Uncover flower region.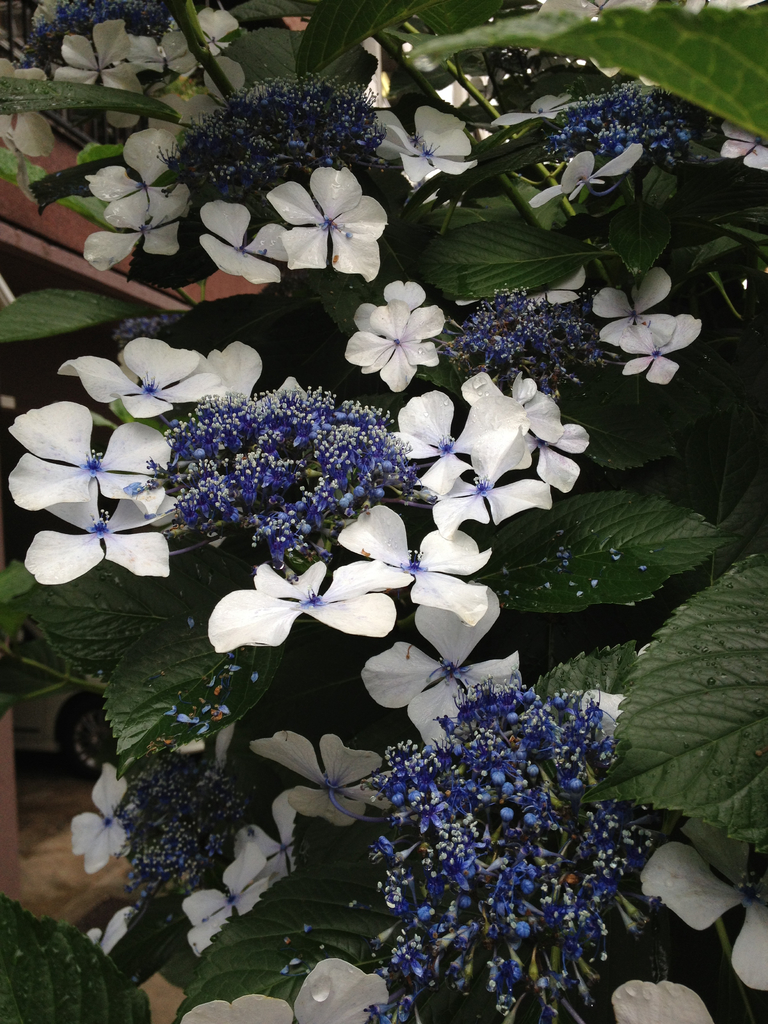
Uncovered: (x1=639, y1=819, x2=767, y2=1012).
